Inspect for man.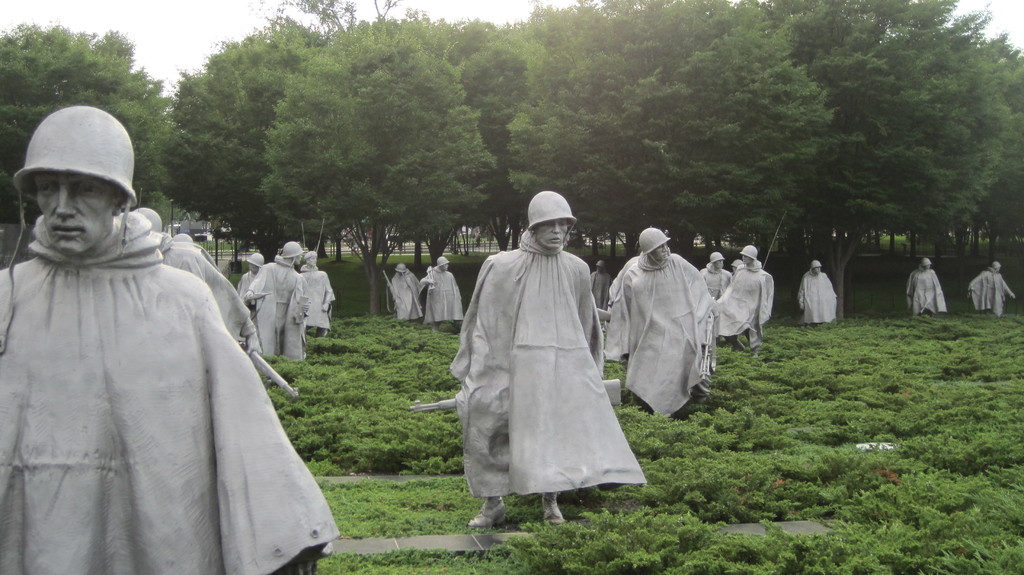
Inspection: <box>607,227,717,419</box>.
